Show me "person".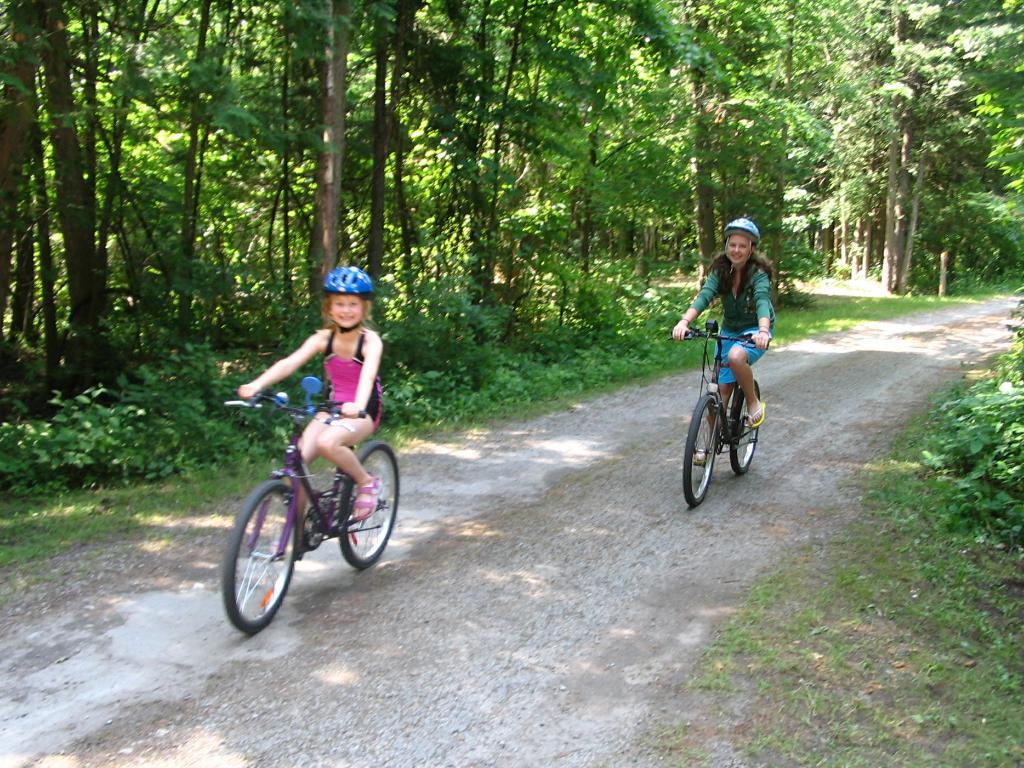
"person" is here: 676,220,773,458.
